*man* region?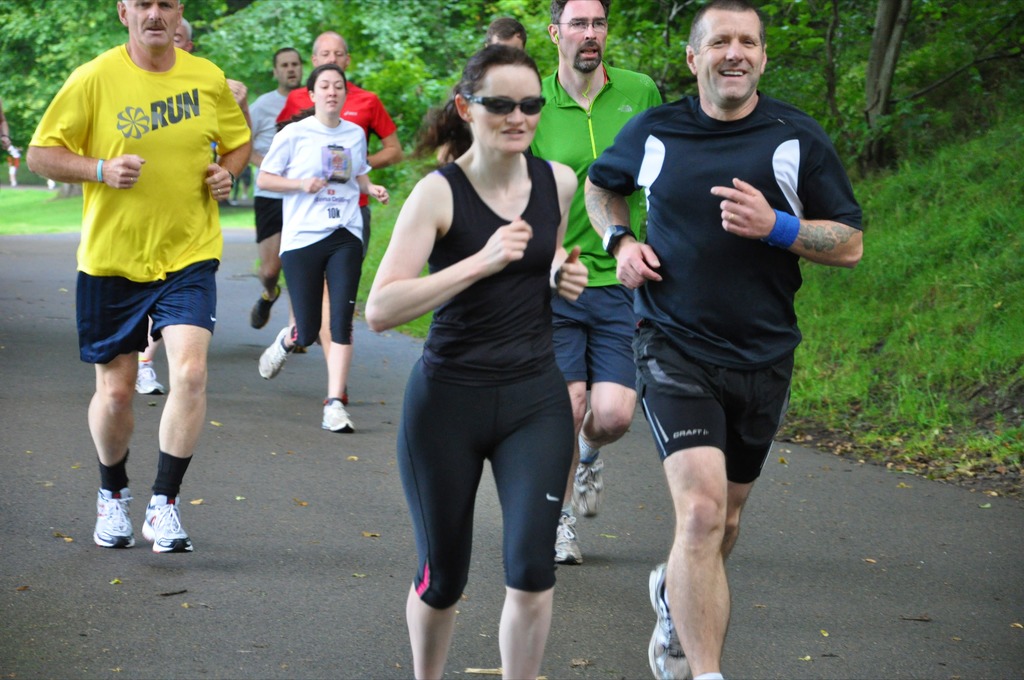
select_region(23, 0, 250, 553)
